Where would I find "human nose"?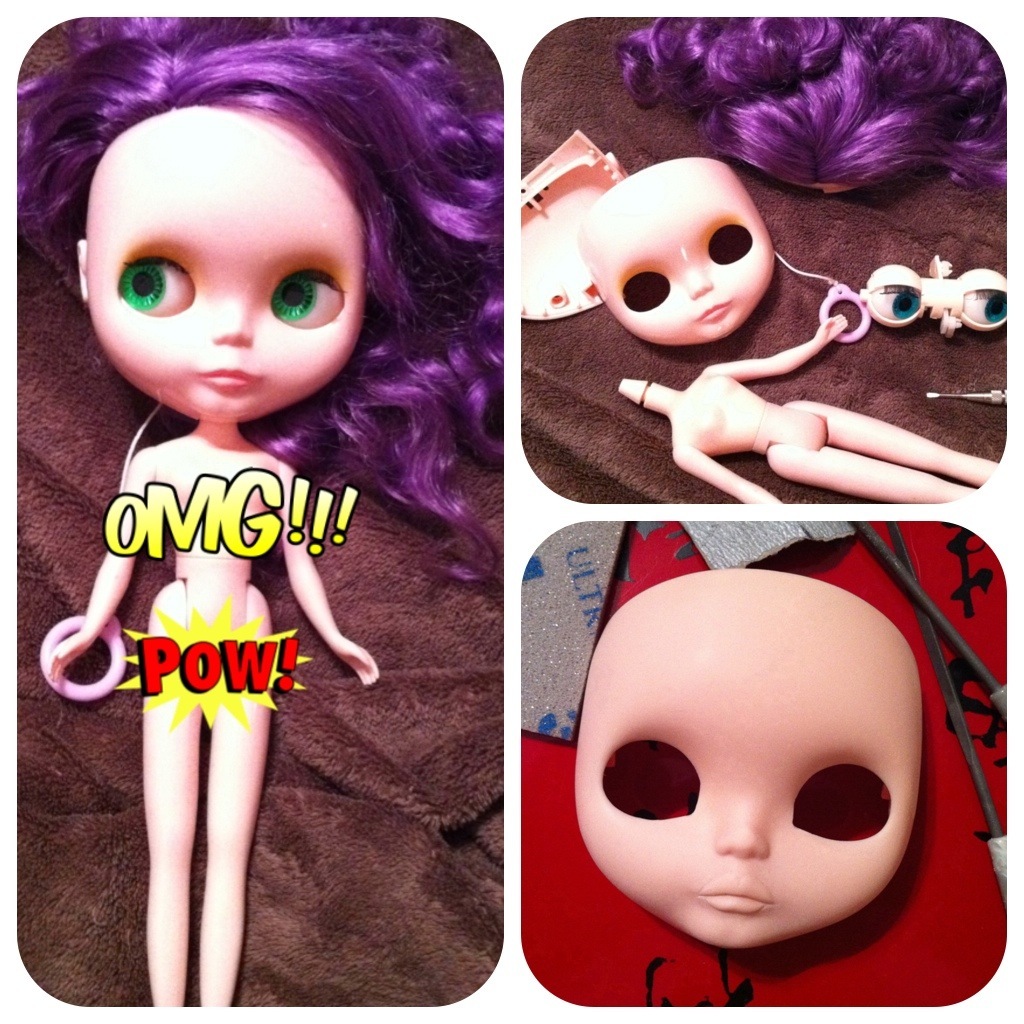
At 689/265/712/298.
